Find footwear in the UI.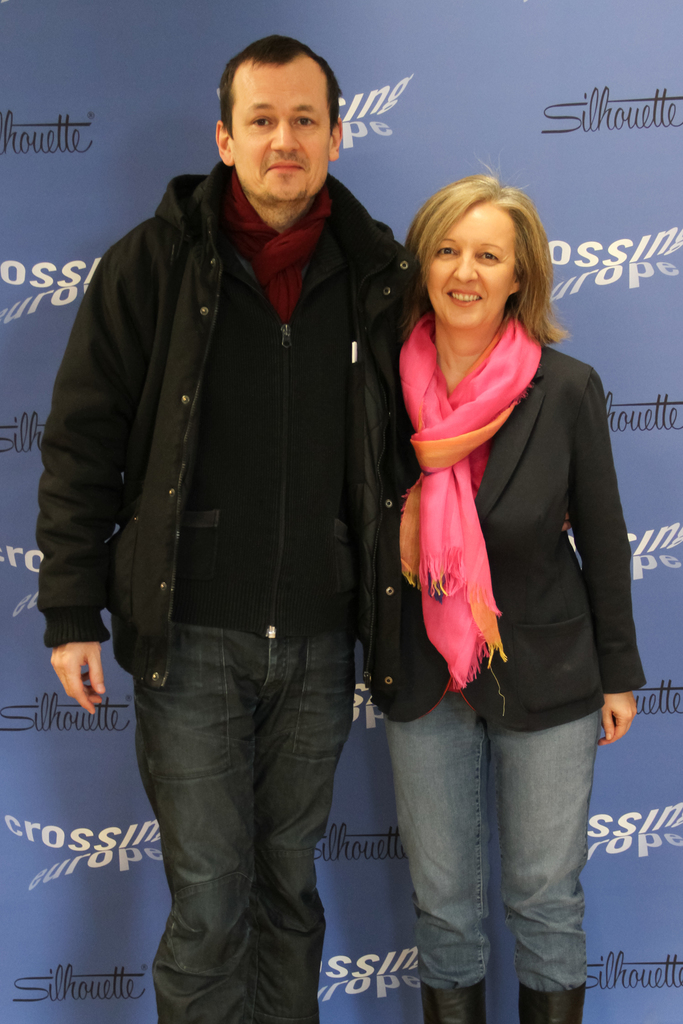
UI element at box(423, 983, 486, 1023).
